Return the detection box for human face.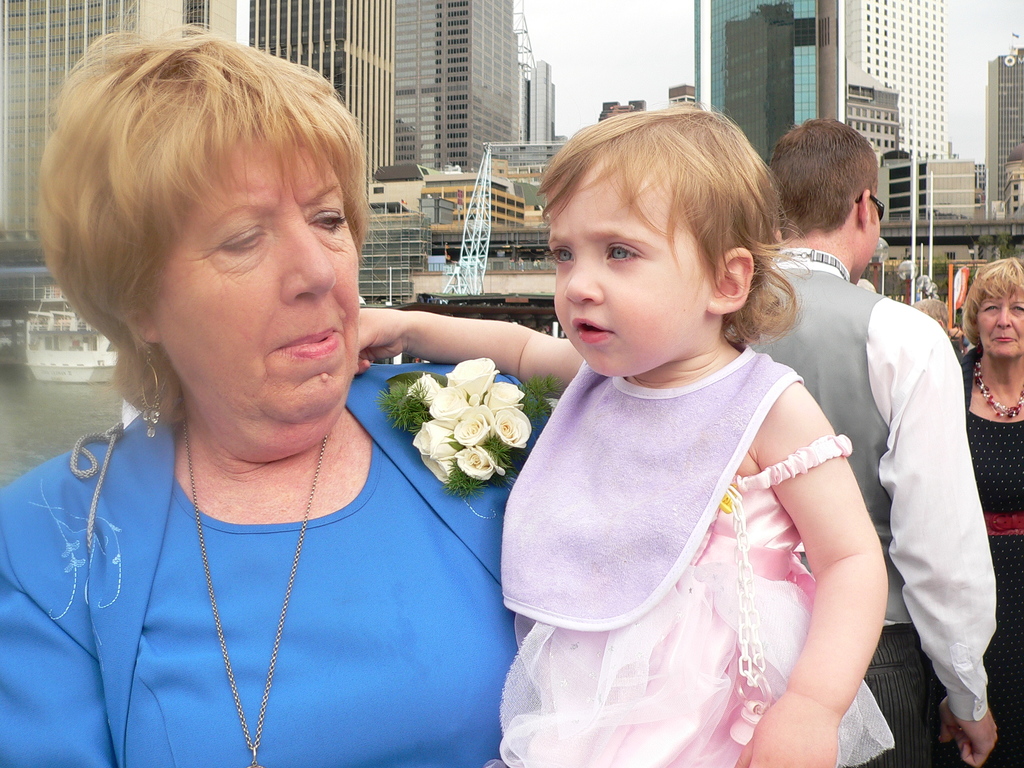
<region>158, 149, 358, 417</region>.
